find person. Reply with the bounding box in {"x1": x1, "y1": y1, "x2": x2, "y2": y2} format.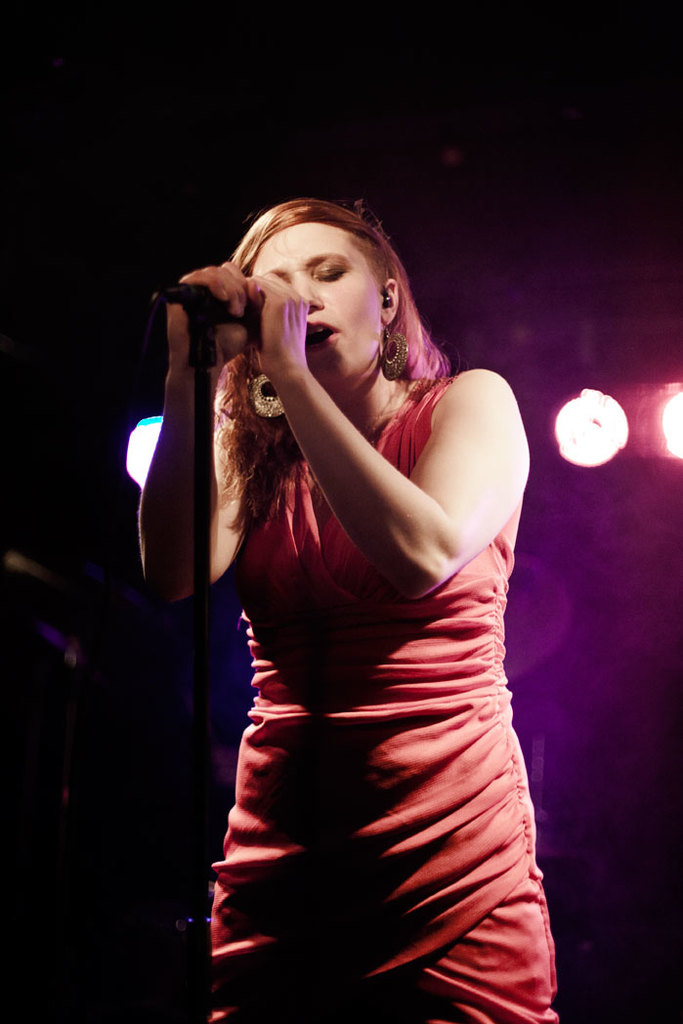
{"x1": 123, "y1": 178, "x2": 583, "y2": 958}.
